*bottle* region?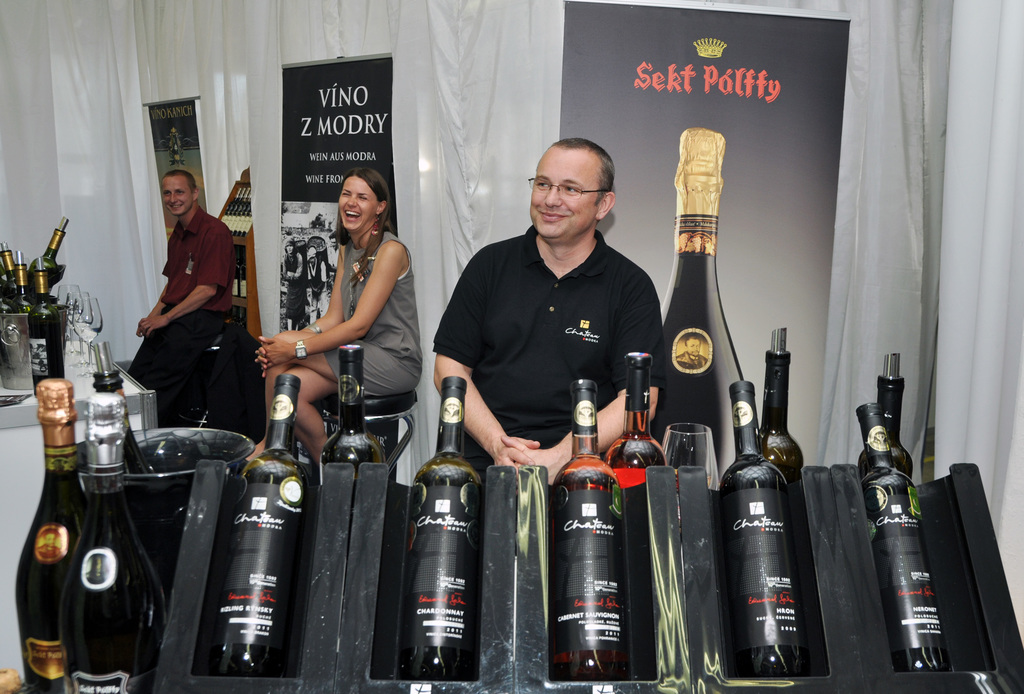
716,378,804,679
